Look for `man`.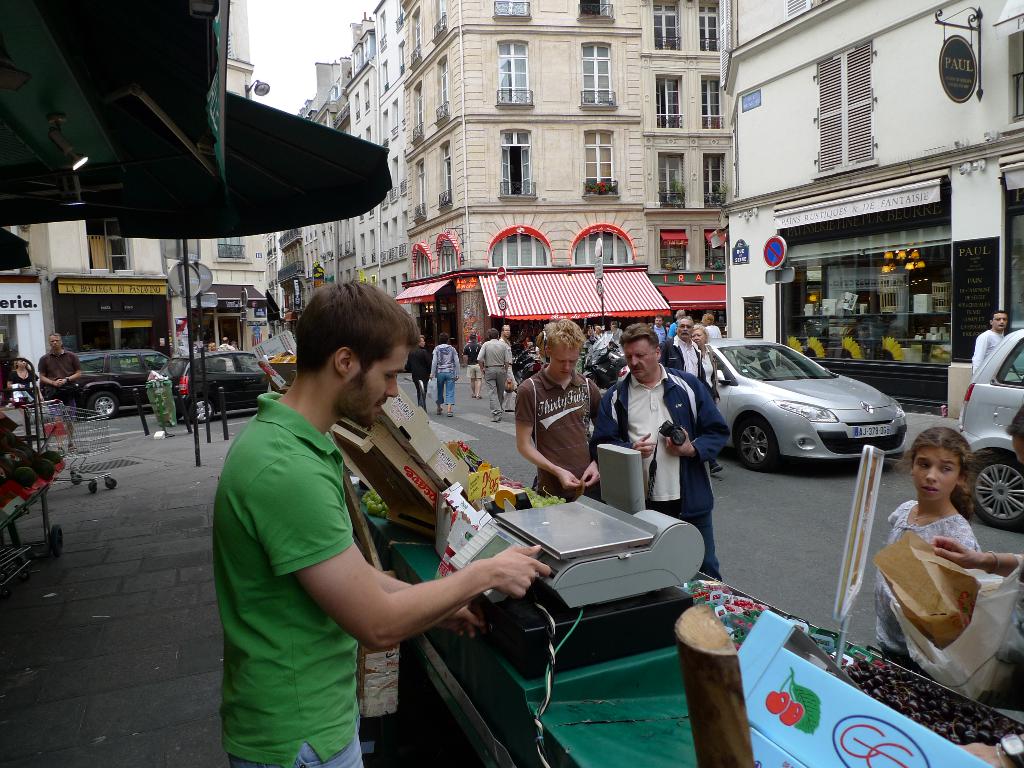
Found: (217, 273, 557, 767).
